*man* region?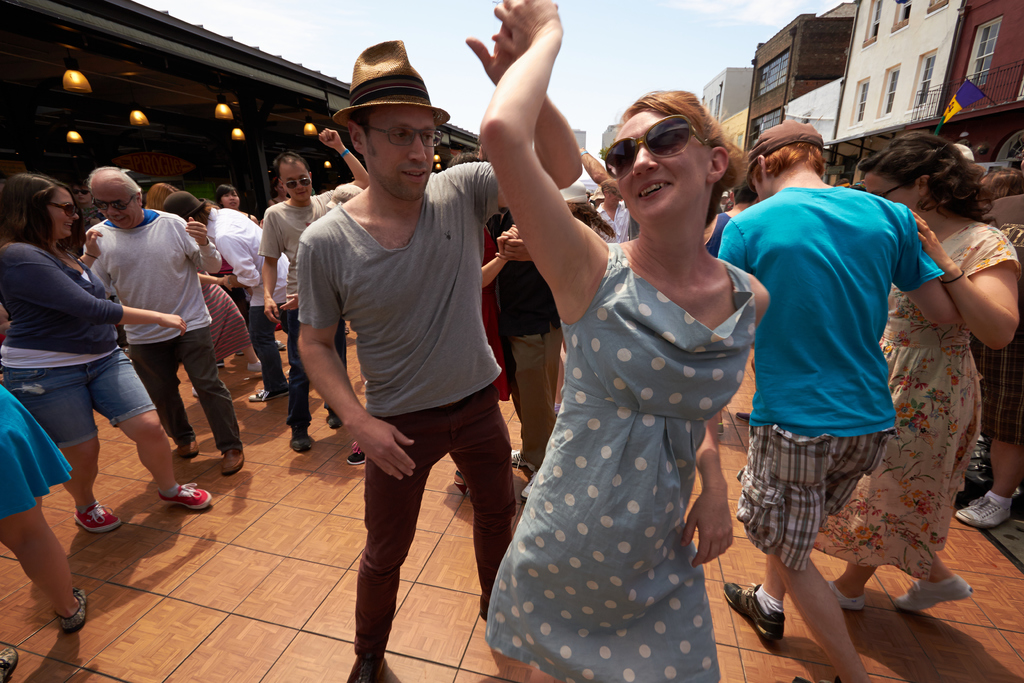
left=79, top=163, right=224, bottom=479
